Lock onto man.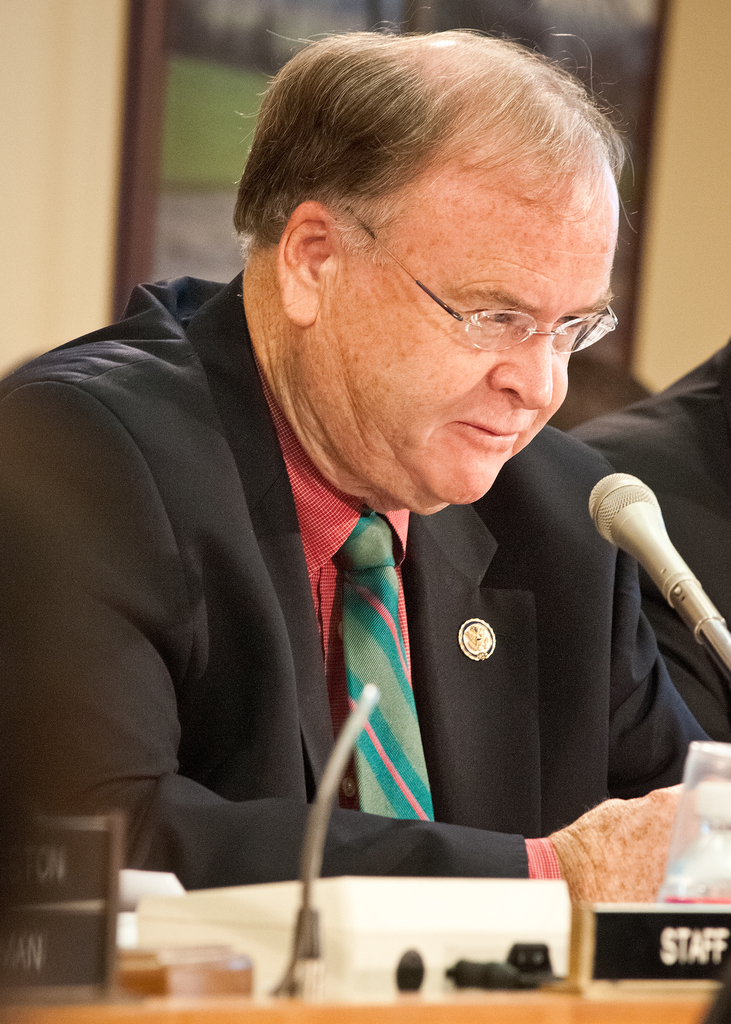
Locked: {"x1": 13, "y1": 41, "x2": 722, "y2": 904}.
